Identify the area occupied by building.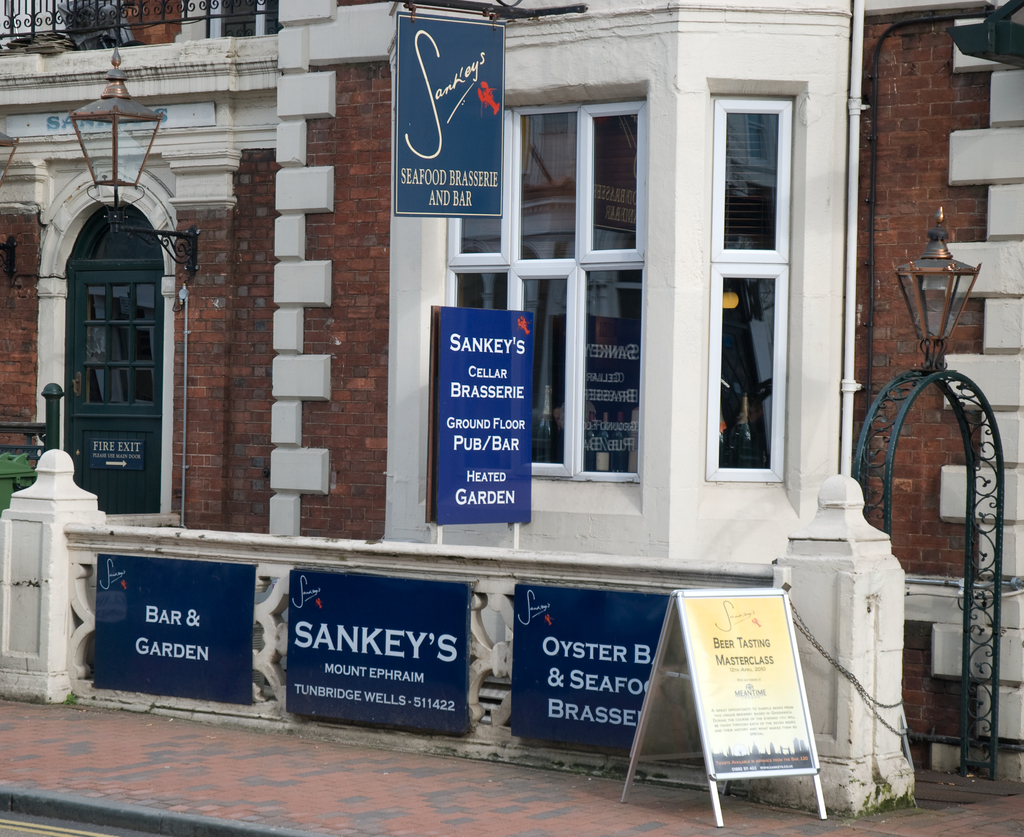
Area: crop(3, 0, 1023, 818).
